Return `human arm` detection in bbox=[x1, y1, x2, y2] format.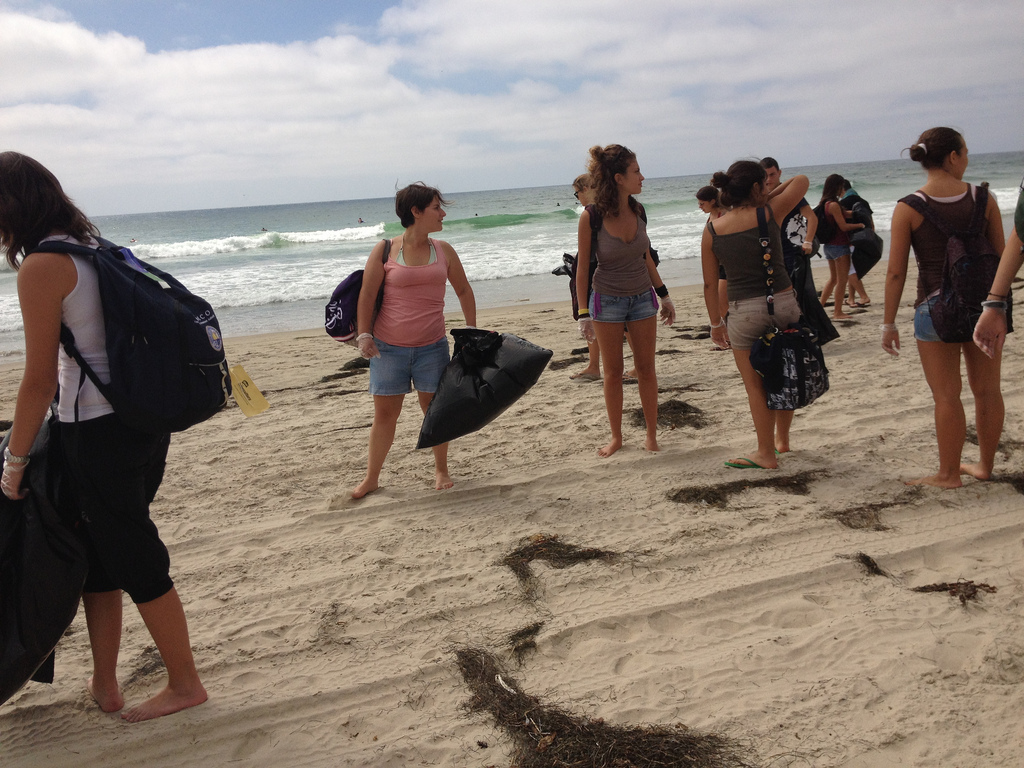
bbox=[985, 202, 1005, 261].
